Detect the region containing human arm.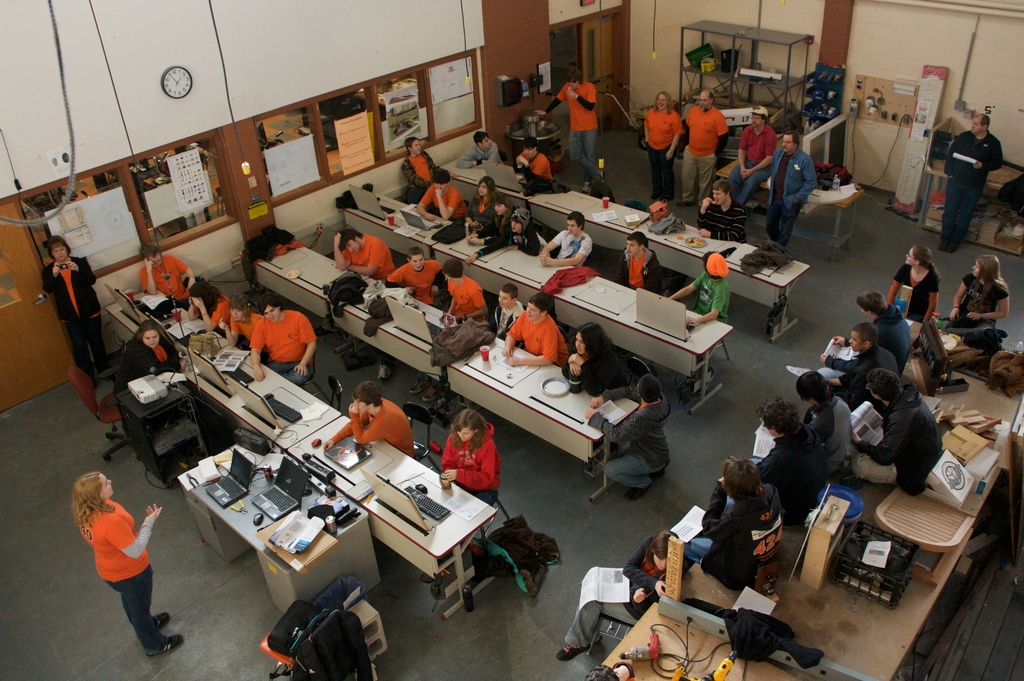
(x1=582, y1=408, x2=640, y2=441).
